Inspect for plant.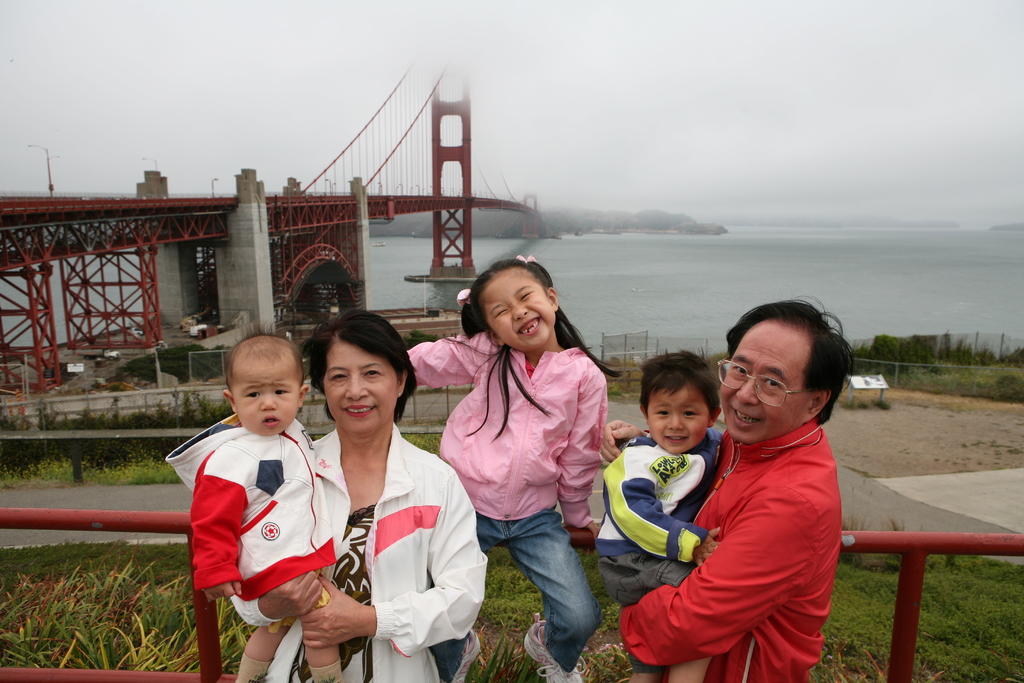
Inspection: left=829, top=338, right=1023, bottom=409.
